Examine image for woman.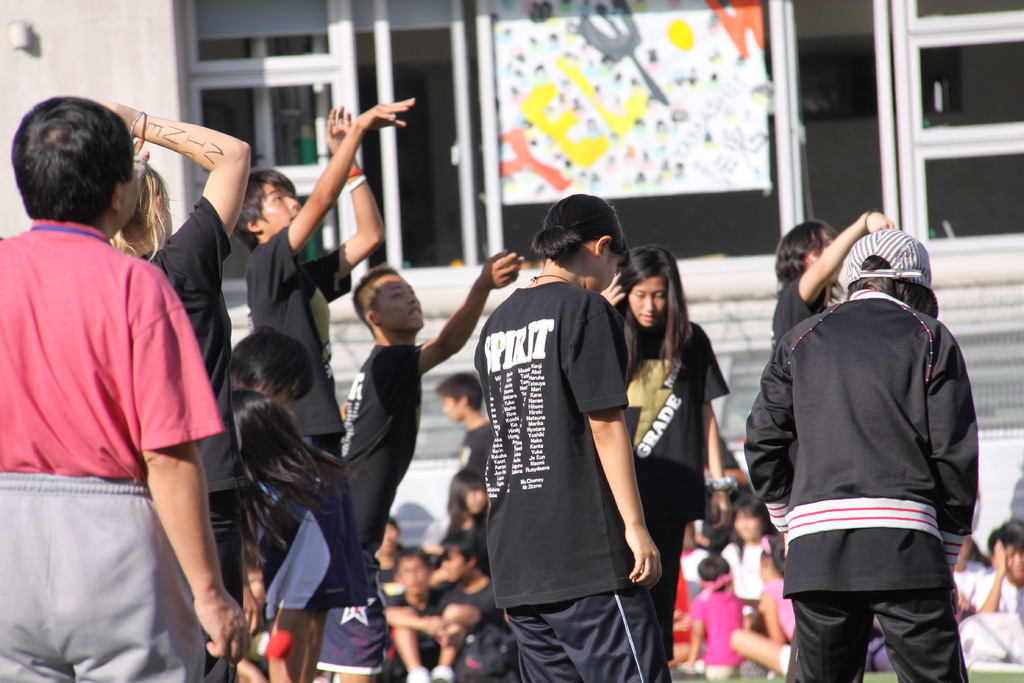
Examination result: (x1=95, y1=93, x2=249, y2=682).
